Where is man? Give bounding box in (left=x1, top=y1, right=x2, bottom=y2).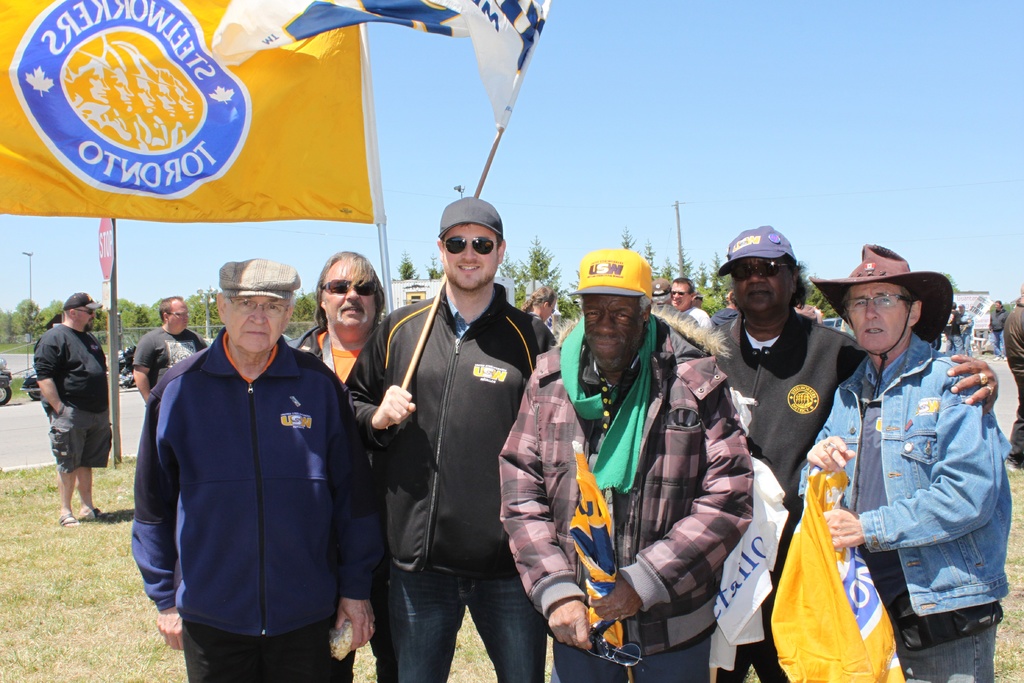
(left=135, top=299, right=215, bottom=408).
